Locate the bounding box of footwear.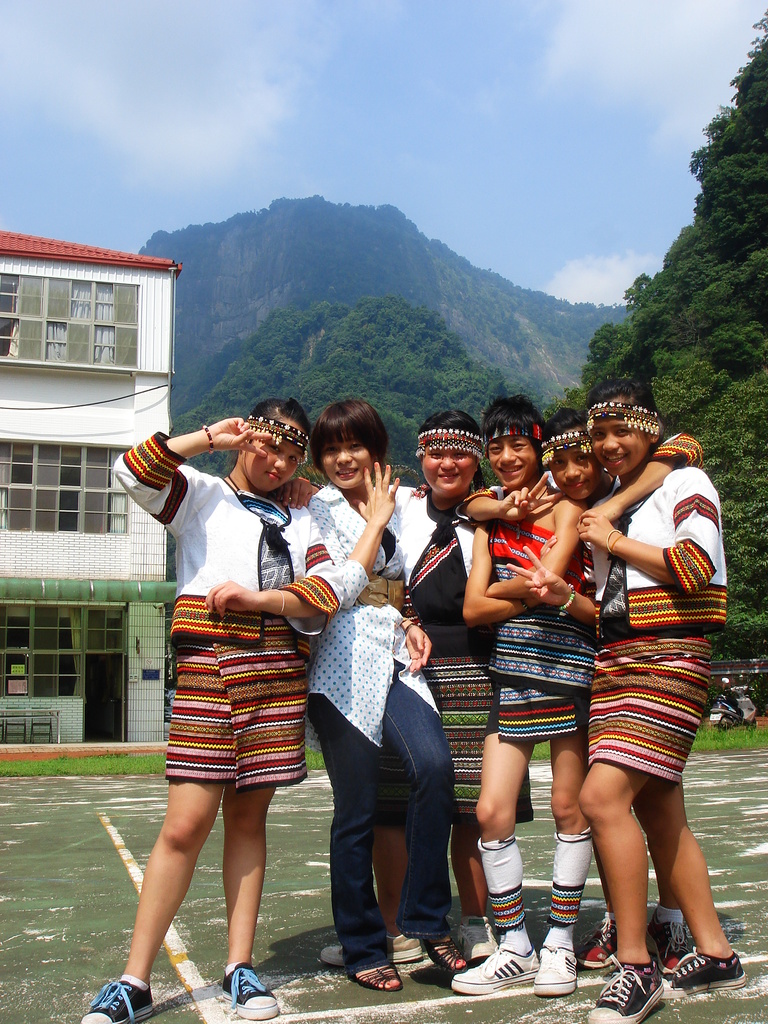
Bounding box: x1=81 y1=980 x2=152 y2=1023.
